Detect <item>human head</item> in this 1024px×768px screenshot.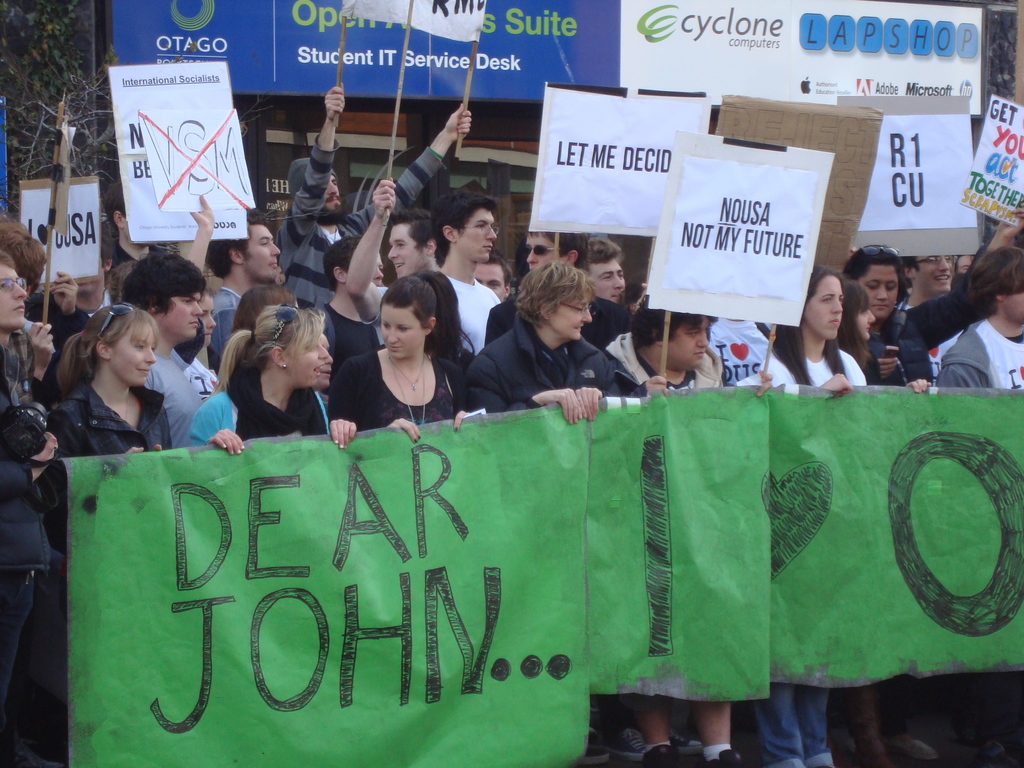
Detection: [386, 210, 438, 279].
